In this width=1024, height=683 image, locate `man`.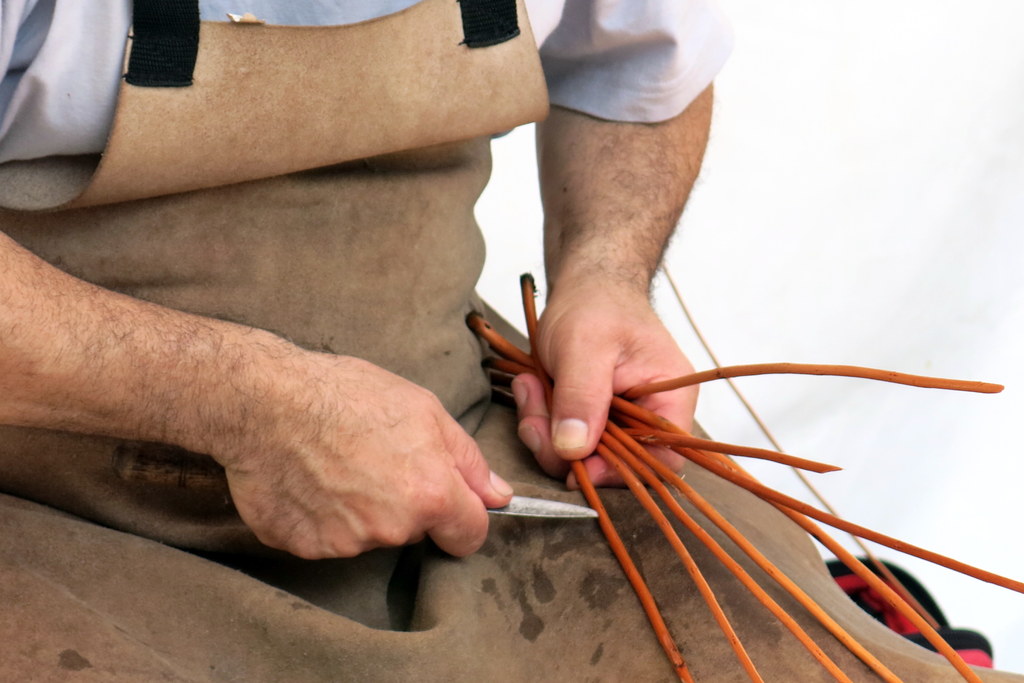
Bounding box: x1=0, y1=0, x2=1023, y2=682.
